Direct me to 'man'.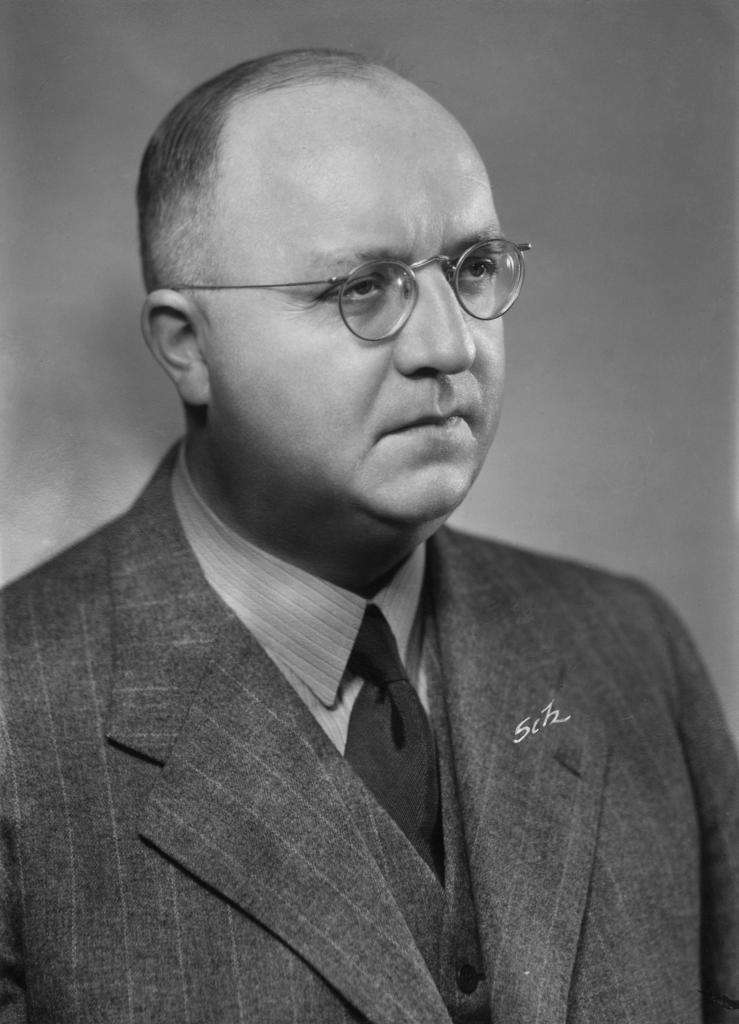
Direction: bbox(0, 32, 735, 1023).
